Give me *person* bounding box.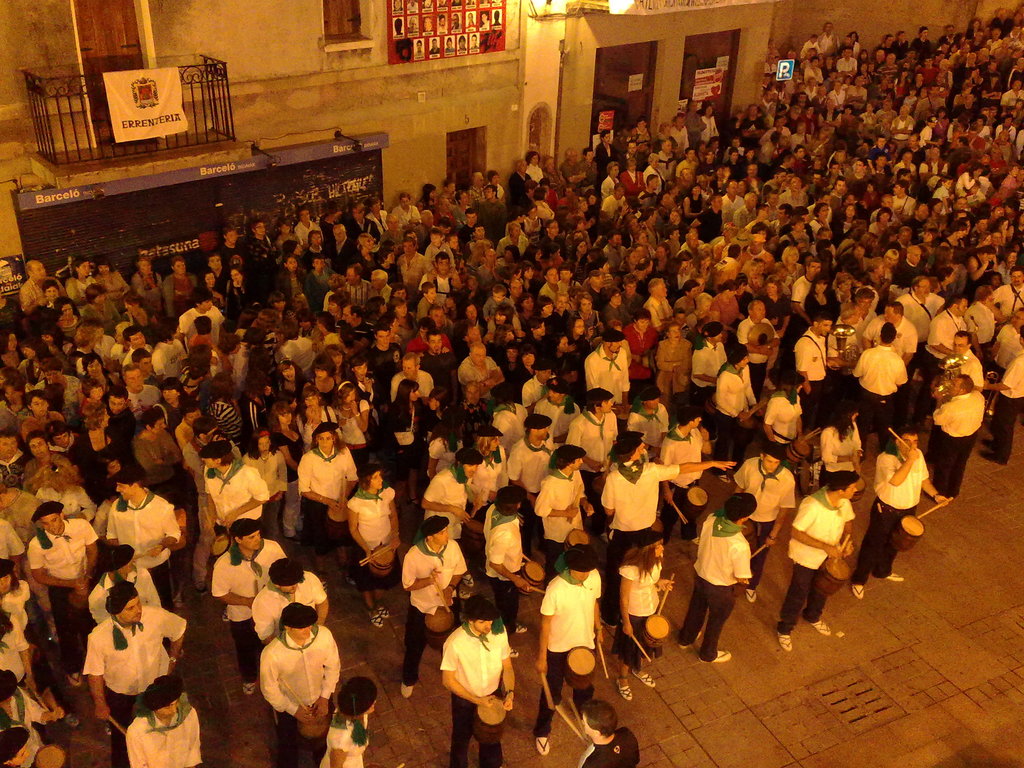
(left=692, top=480, right=757, bottom=664).
